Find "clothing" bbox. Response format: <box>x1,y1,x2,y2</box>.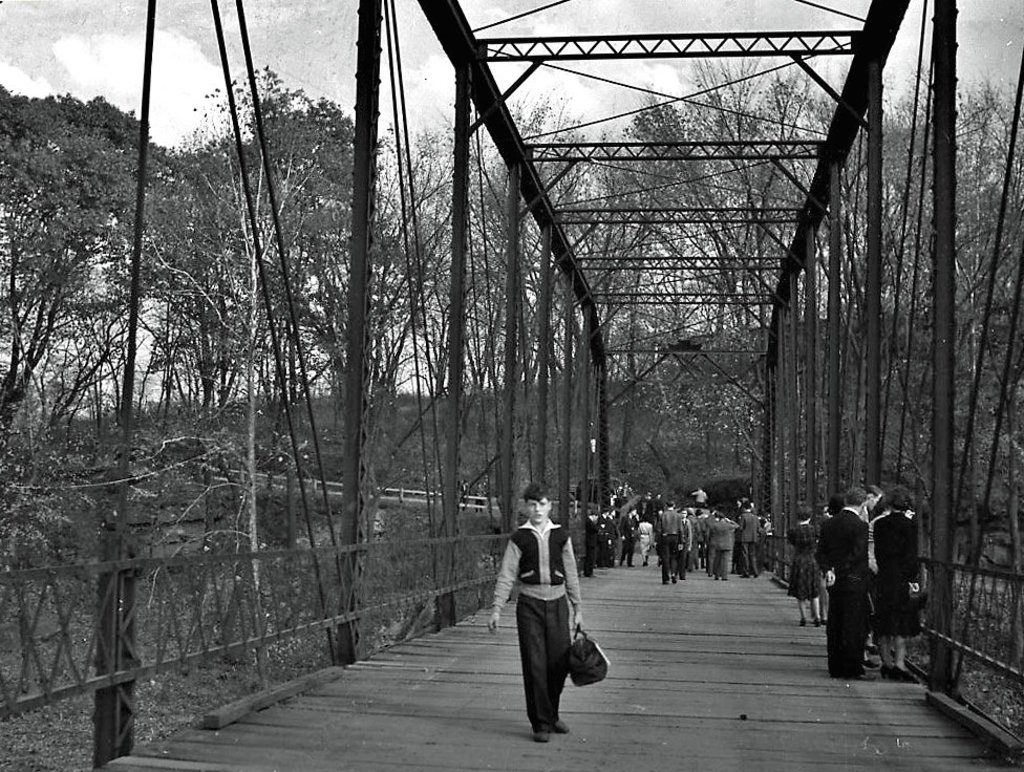
<box>789,523,830,586</box>.
